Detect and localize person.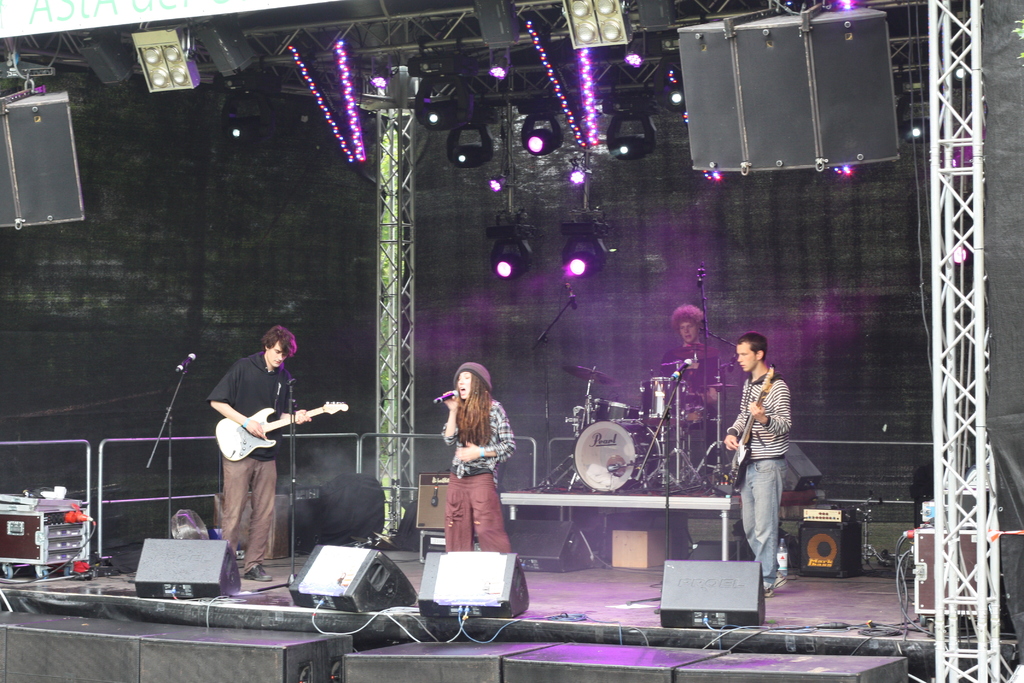
Localized at <bbox>657, 302, 725, 432</bbox>.
